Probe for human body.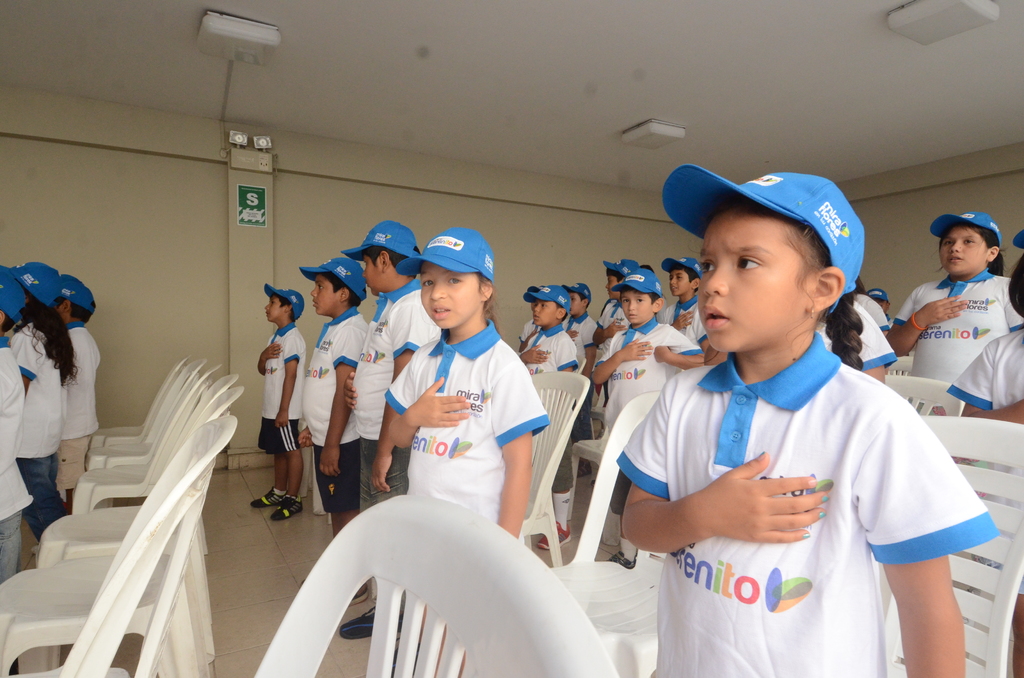
Probe result: bbox=(303, 296, 366, 597).
